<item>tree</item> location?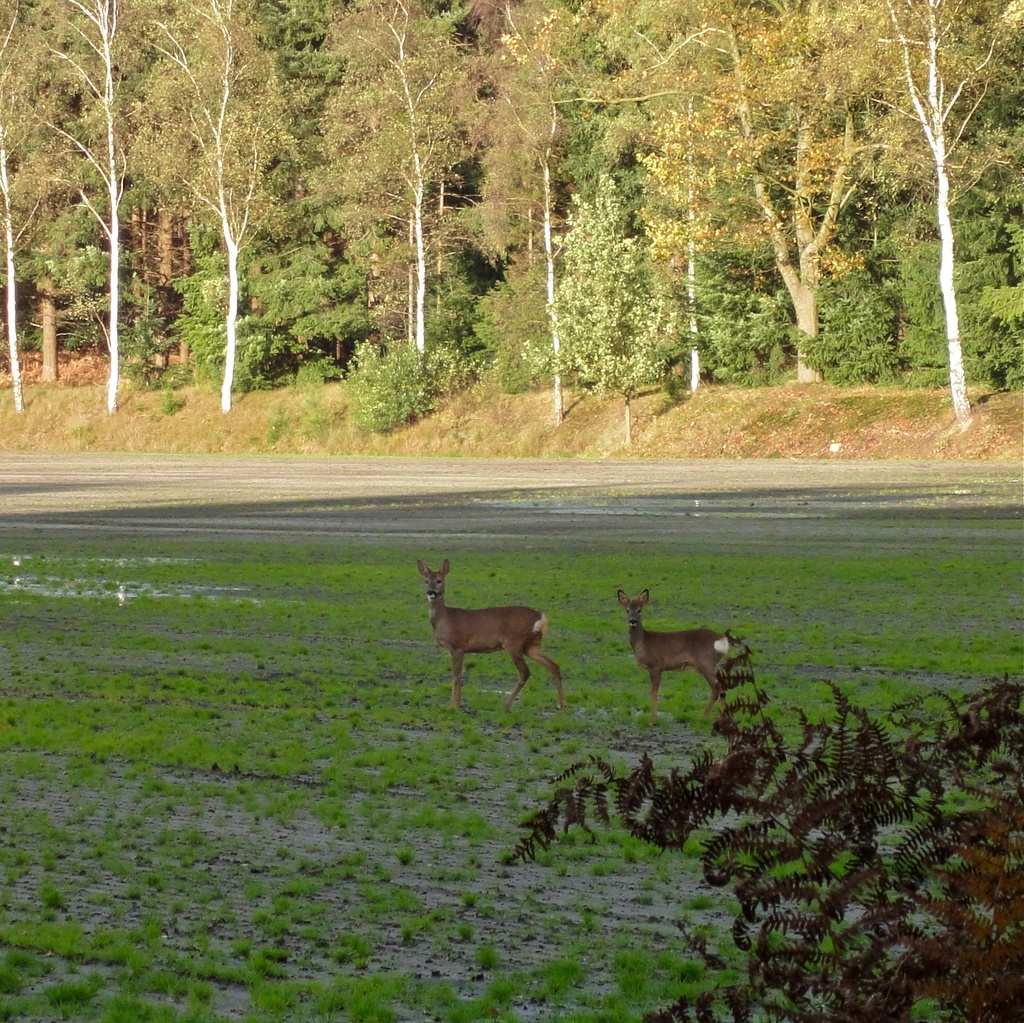
bbox(508, 623, 1023, 1022)
